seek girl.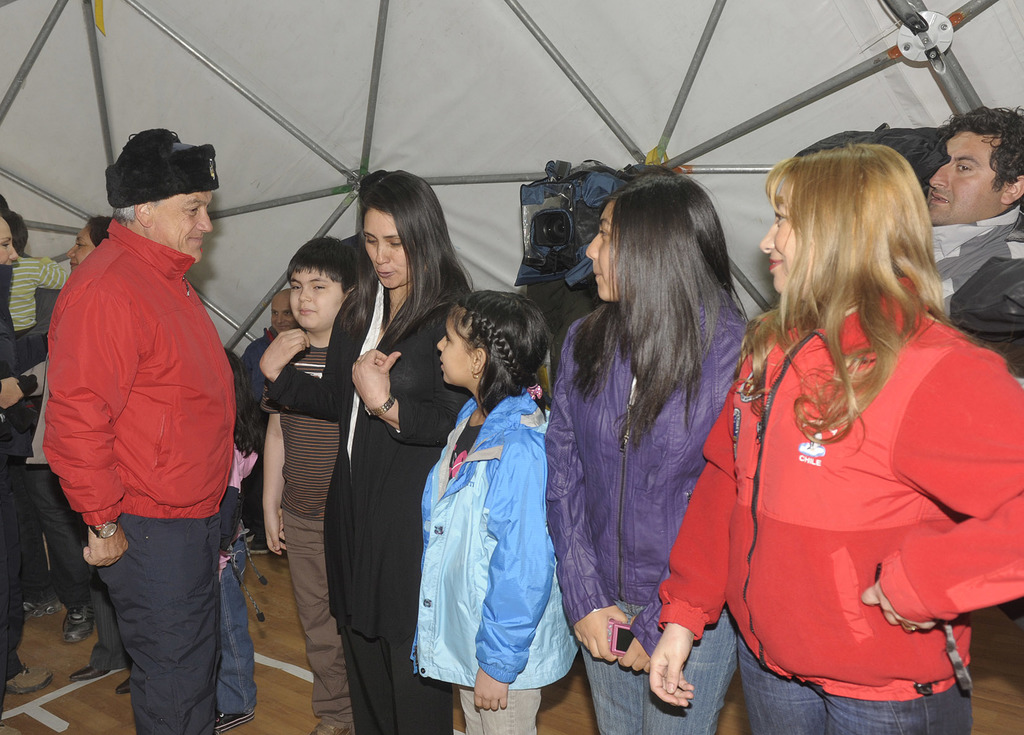
select_region(546, 172, 740, 734).
